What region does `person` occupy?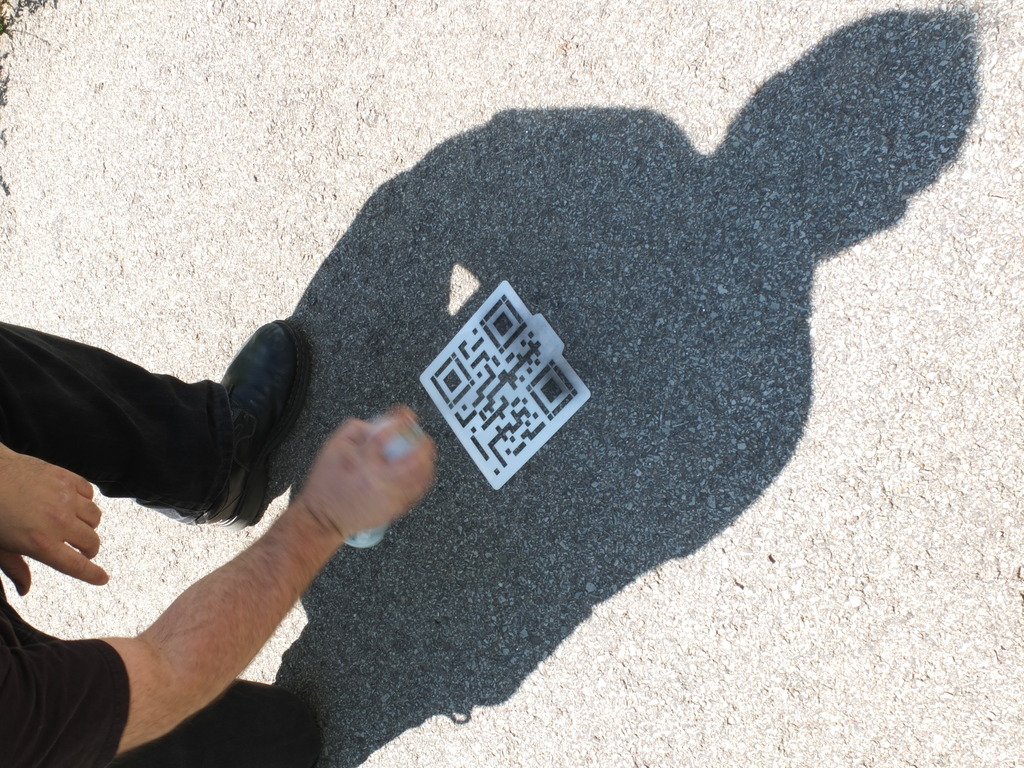
x1=0, y1=317, x2=436, y2=767.
